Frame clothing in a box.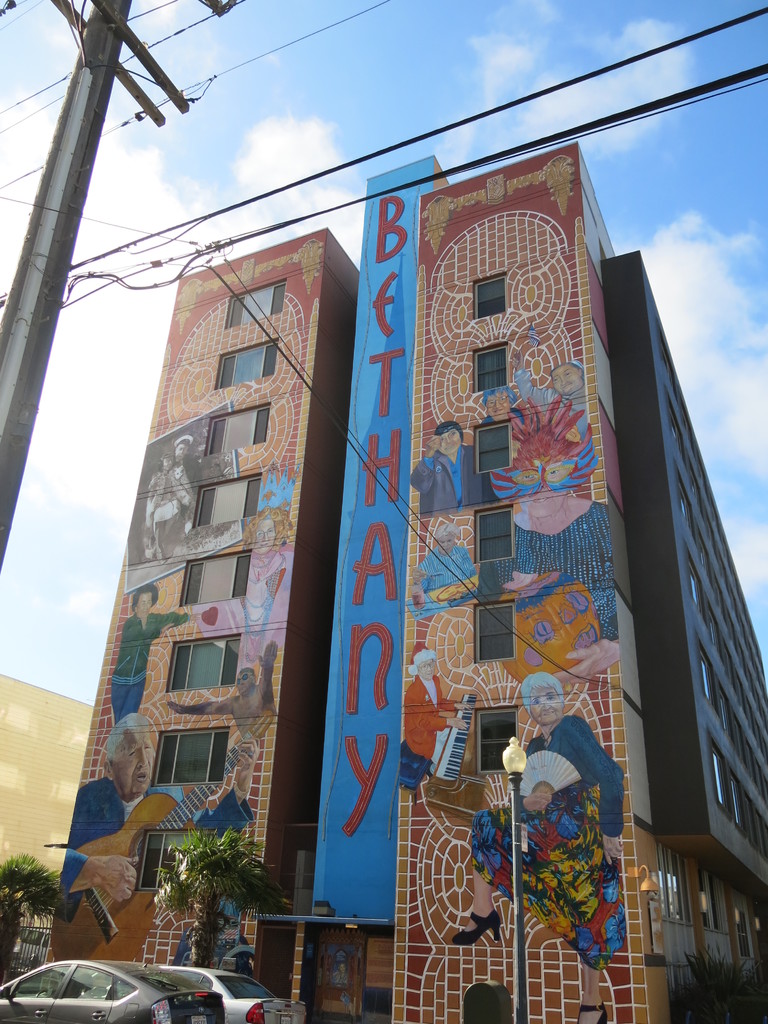
<bbox>403, 659, 451, 778</bbox>.
